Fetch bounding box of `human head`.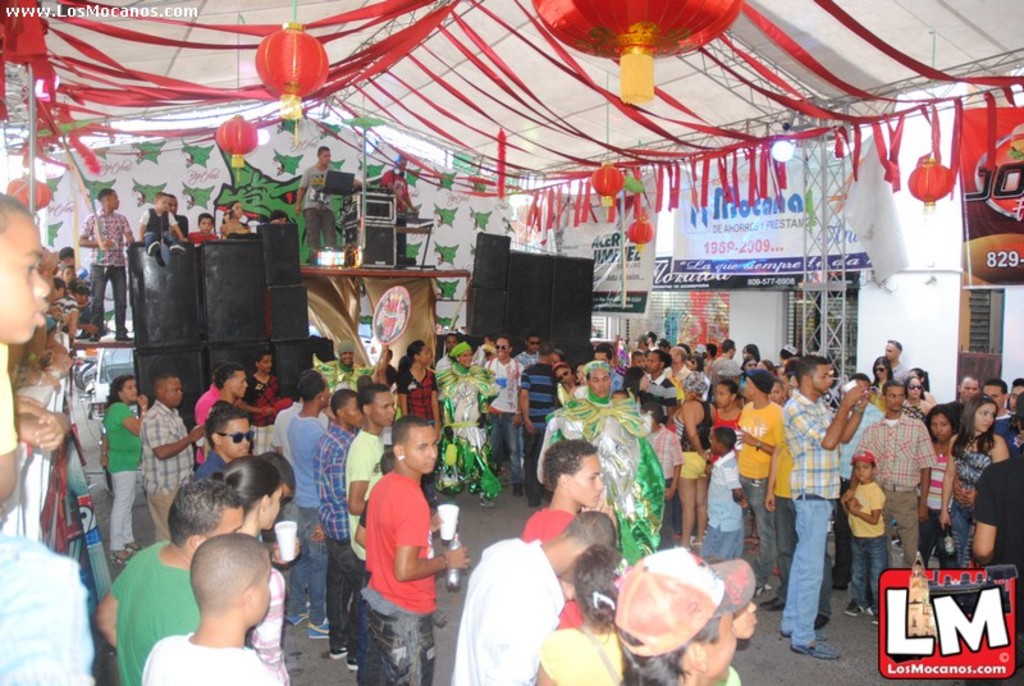
Bbox: 329 390 367 426.
